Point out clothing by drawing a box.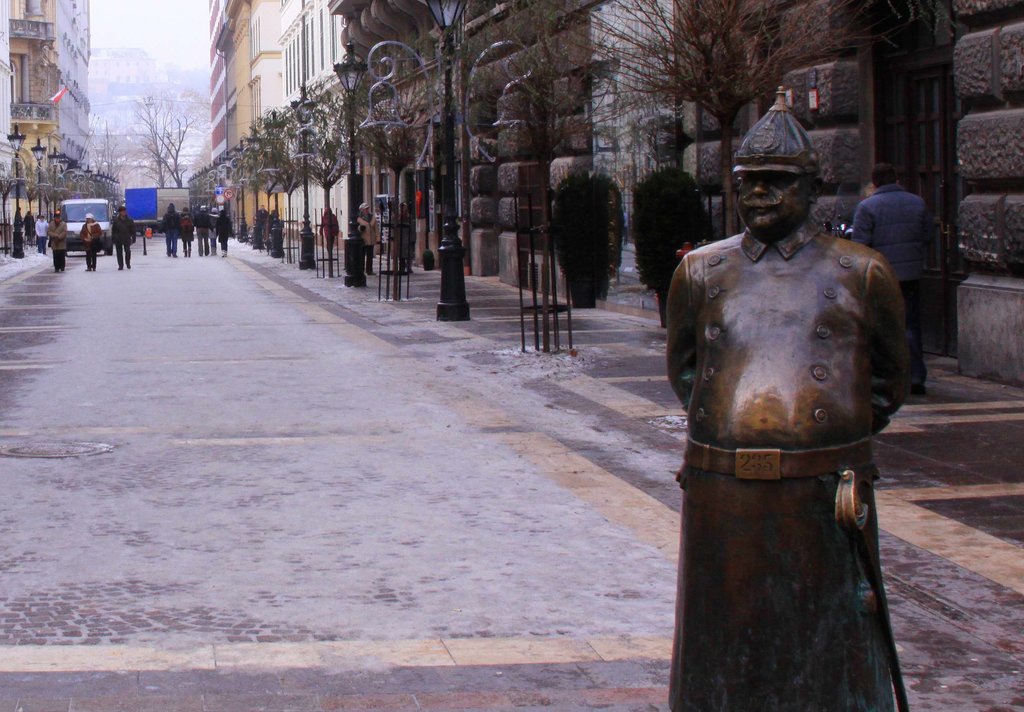
(356, 211, 379, 271).
